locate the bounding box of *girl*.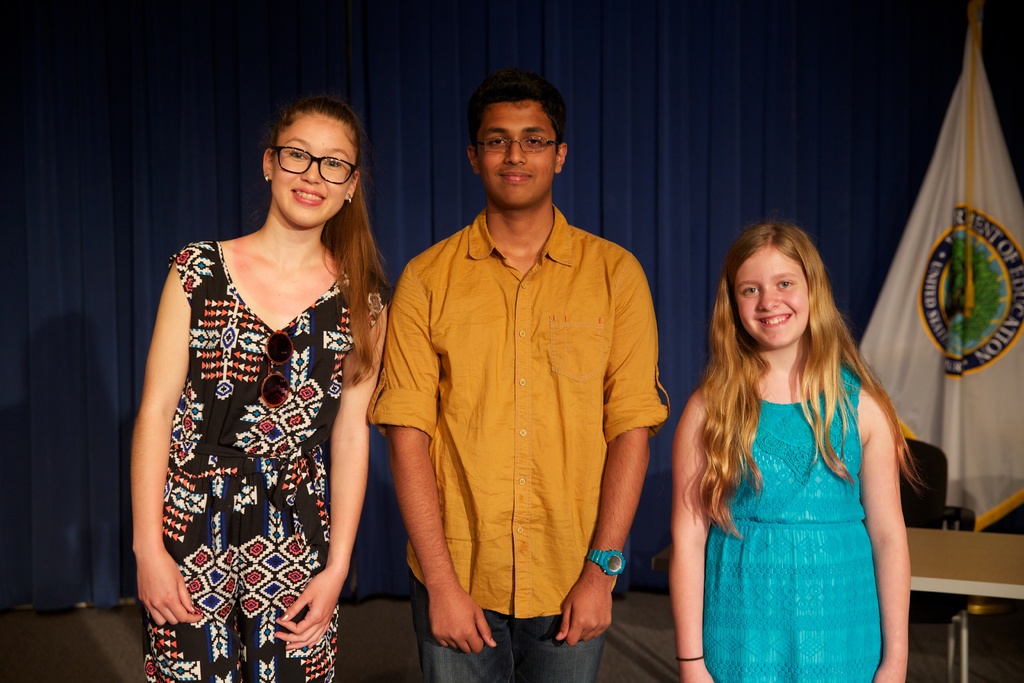
Bounding box: [127, 100, 391, 680].
